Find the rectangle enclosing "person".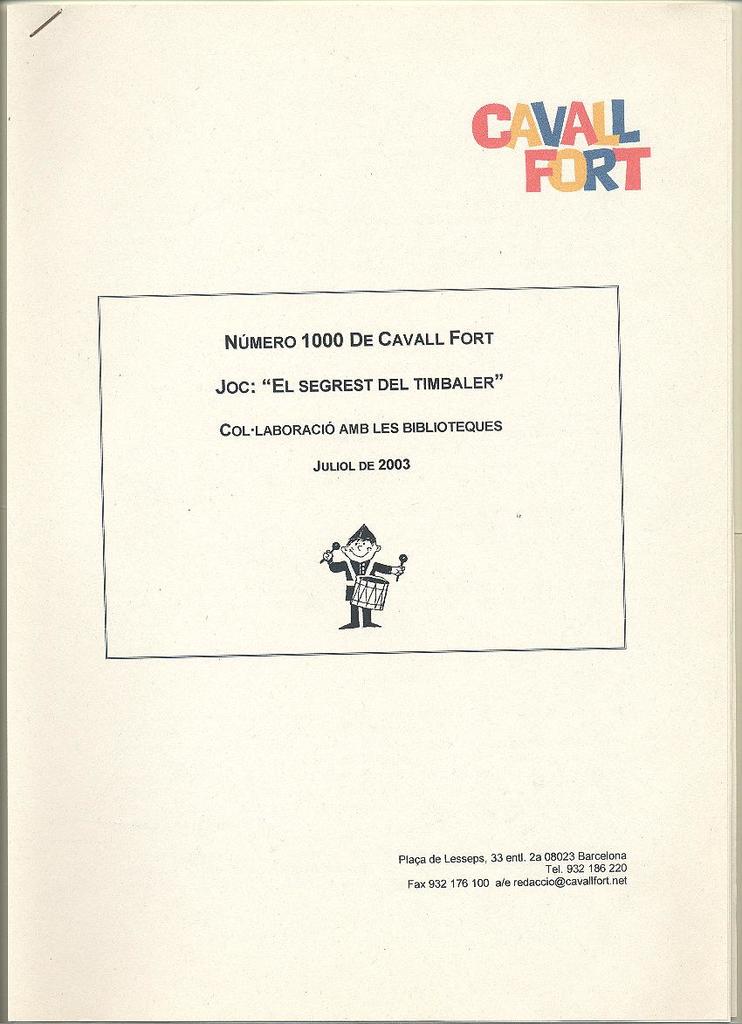
box(319, 526, 407, 627).
